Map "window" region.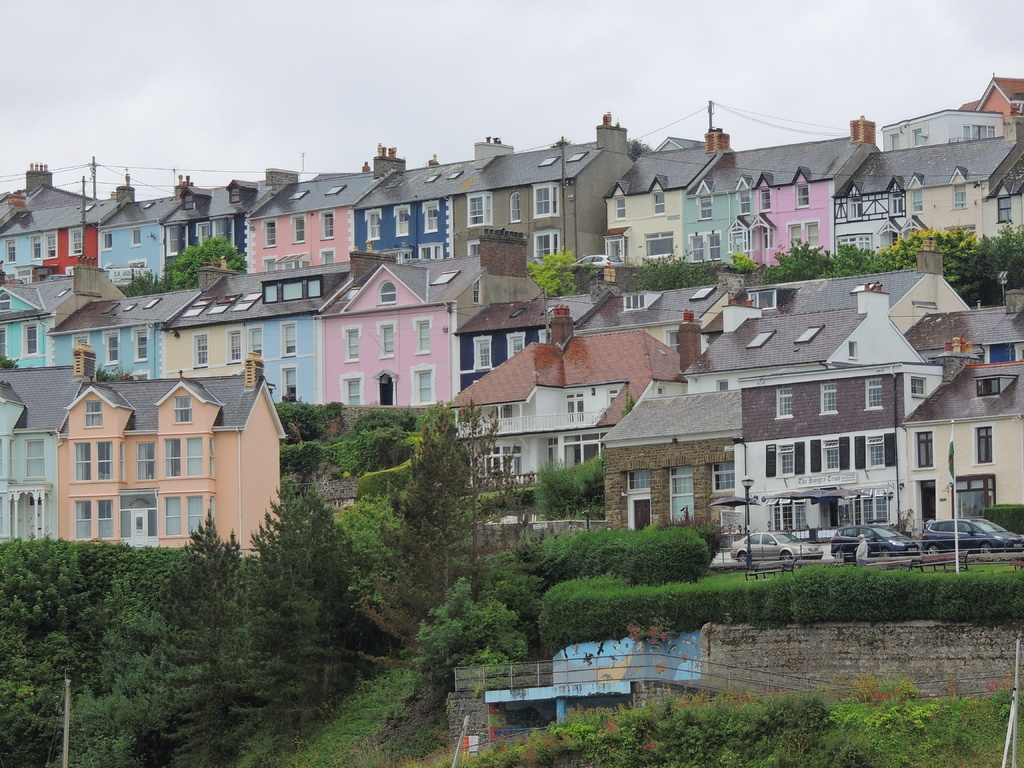
Mapped to 973/427/996/464.
